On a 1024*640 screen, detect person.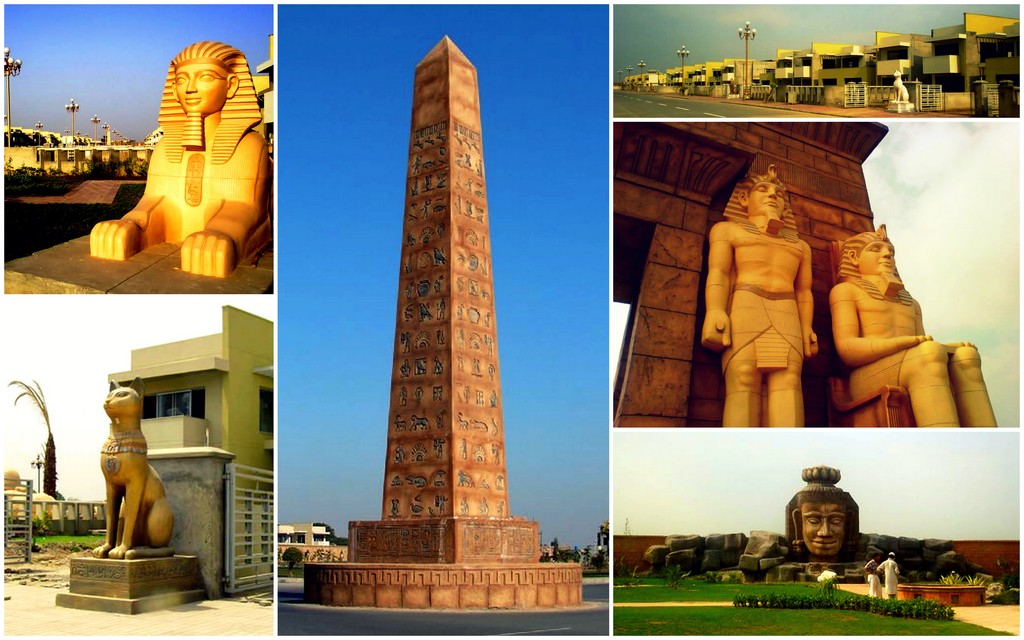
BBox(879, 552, 899, 598).
